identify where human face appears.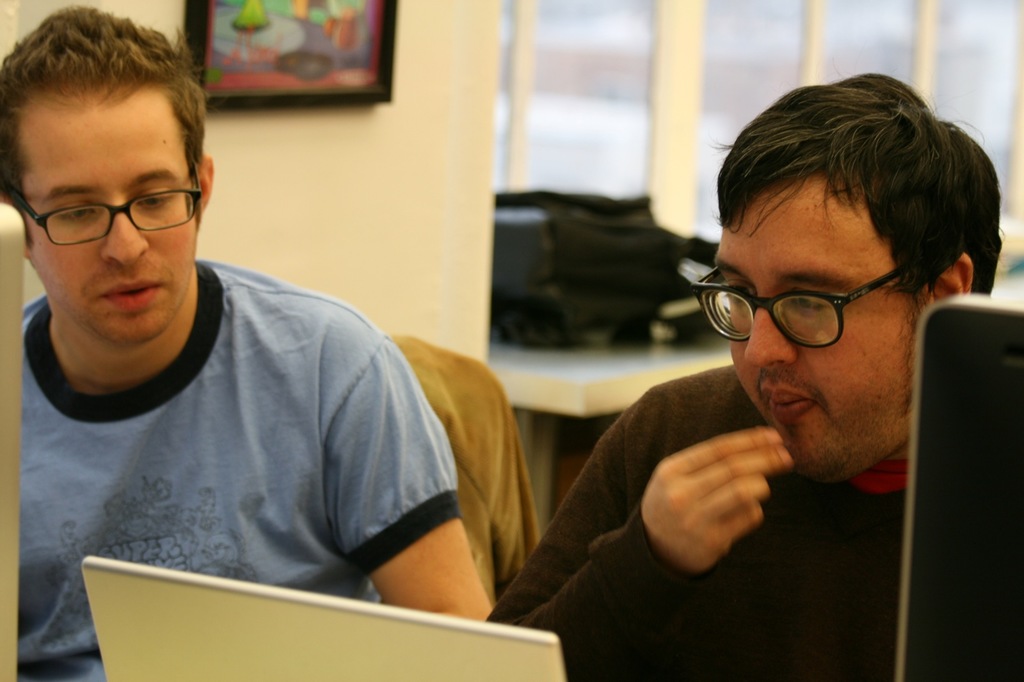
Appears at [x1=710, y1=173, x2=928, y2=485].
